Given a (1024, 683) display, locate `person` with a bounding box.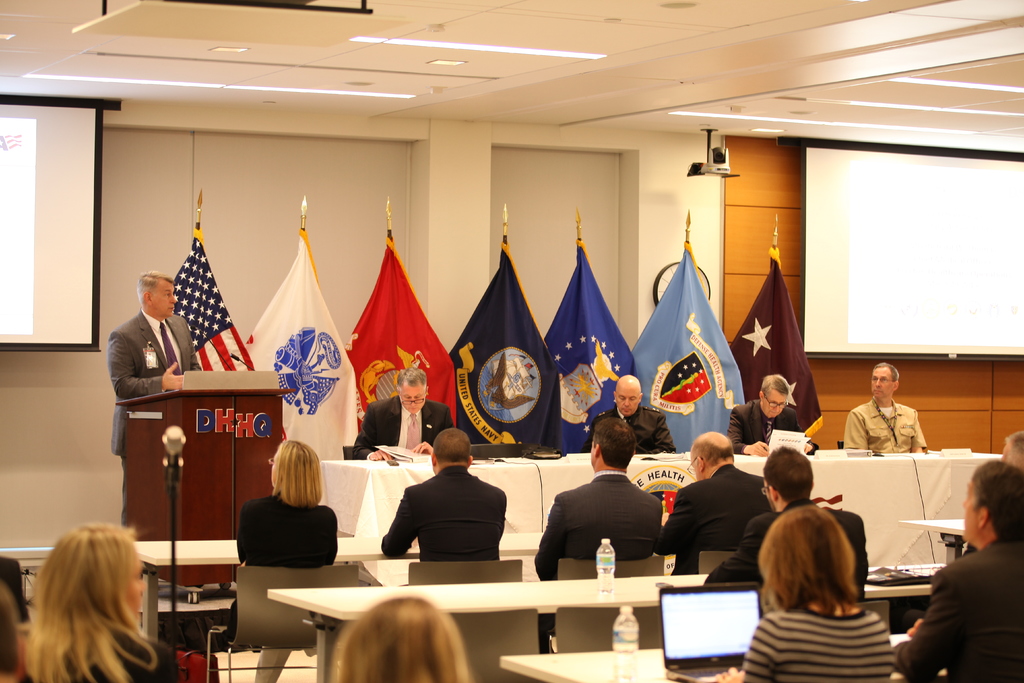
Located: <box>575,372,677,457</box>.
